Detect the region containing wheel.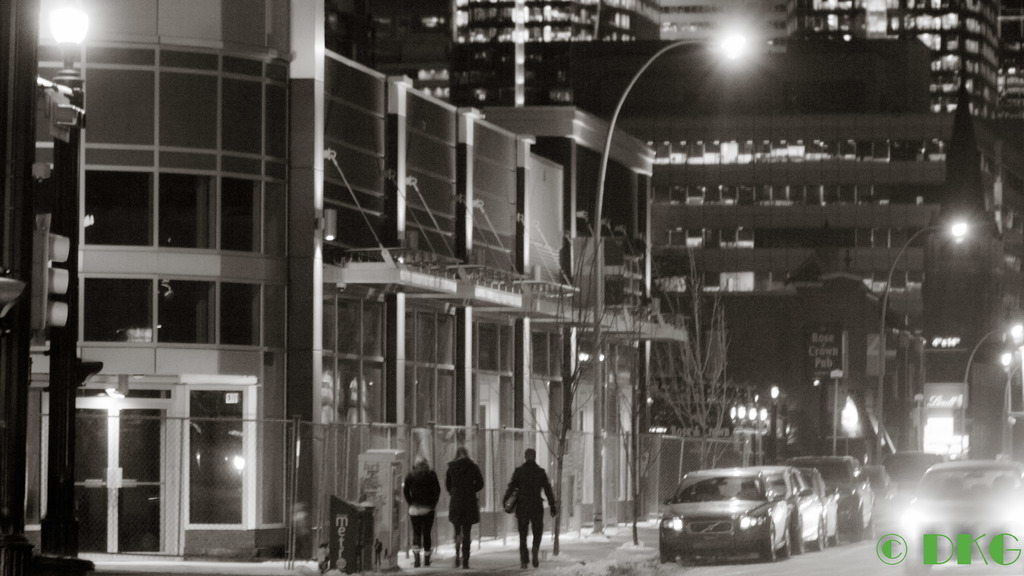
{"x1": 799, "y1": 525, "x2": 808, "y2": 554}.
